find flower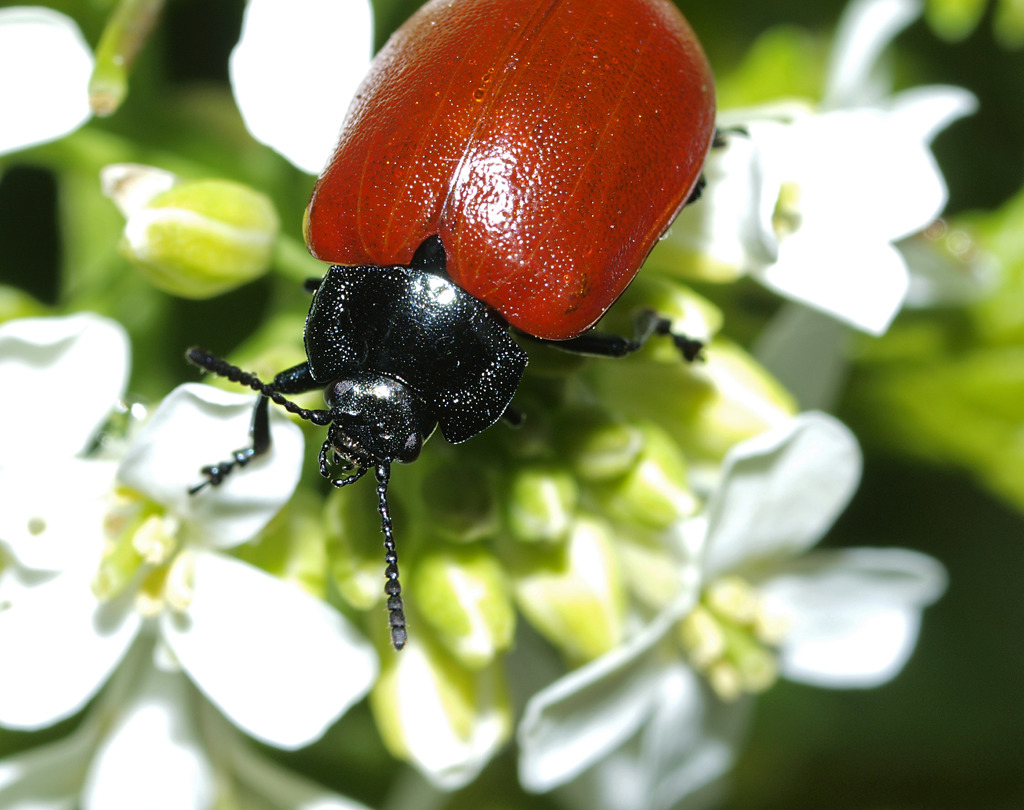
<box>0,3,109,183</box>
